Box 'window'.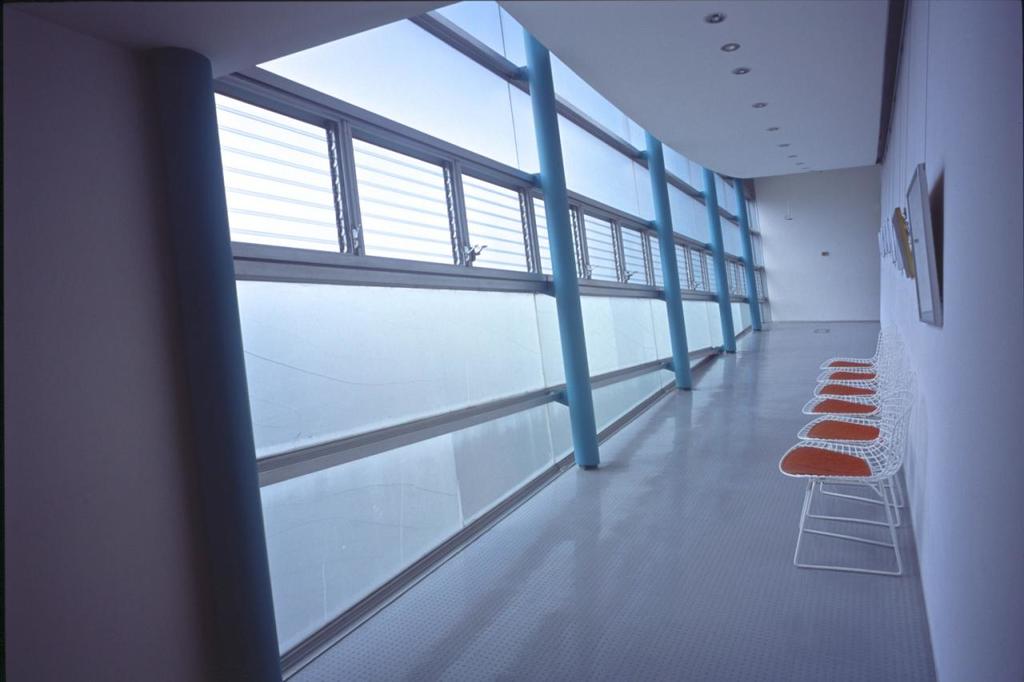
detection(615, 220, 655, 287).
